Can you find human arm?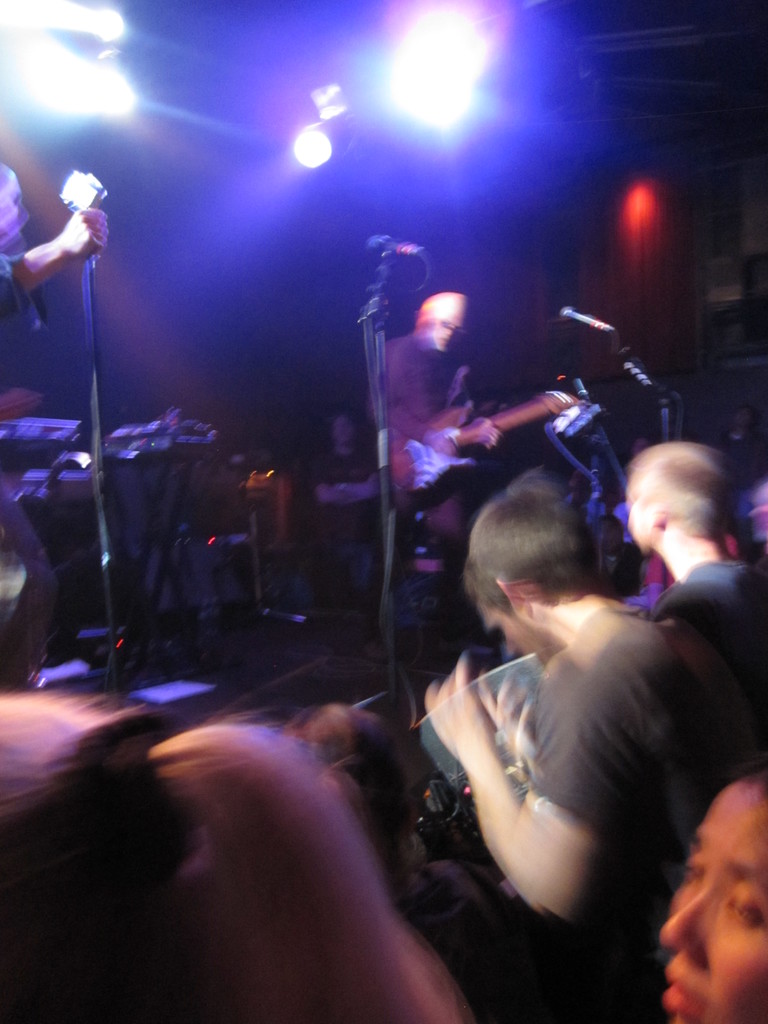
Yes, bounding box: [x1=0, y1=204, x2=108, y2=321].
